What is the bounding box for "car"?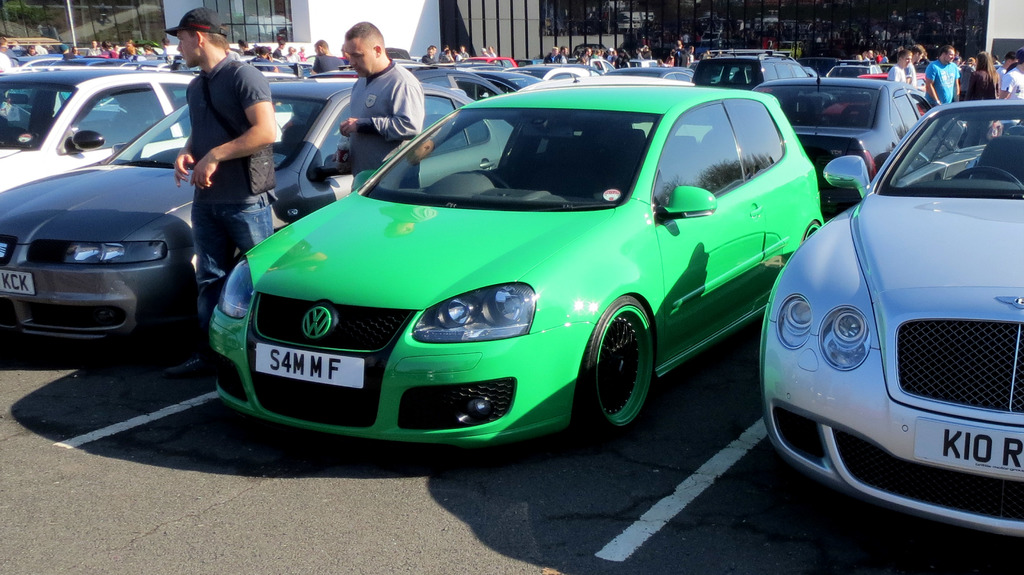
x1=0, y1=65, x2=202, y2=198.
